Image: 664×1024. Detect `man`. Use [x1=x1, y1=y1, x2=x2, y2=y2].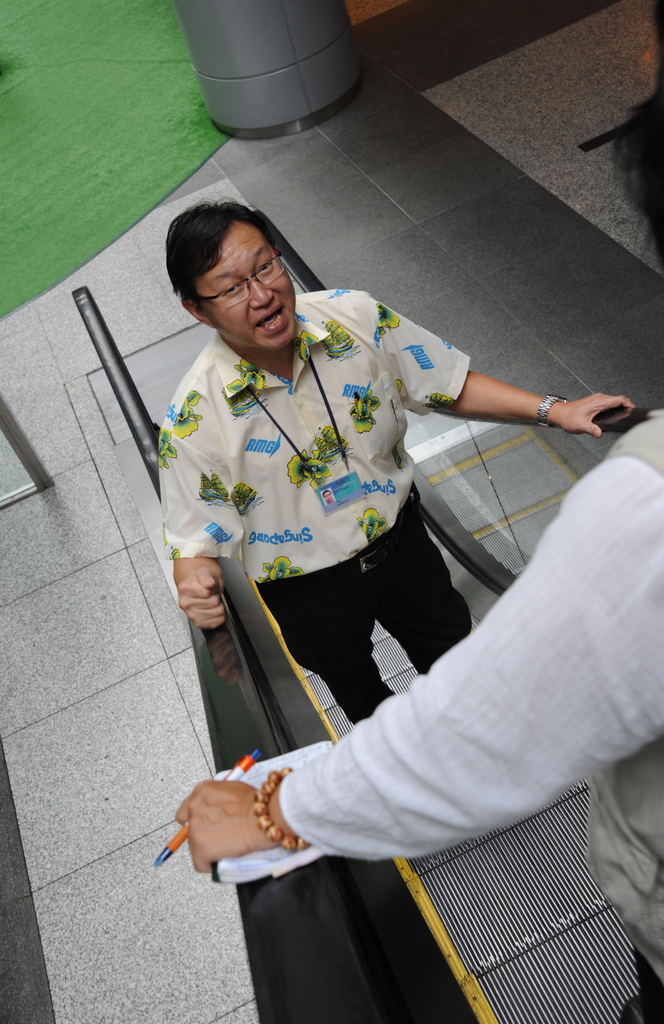
[x1=170, y1=200, x2=635, y2=723].
